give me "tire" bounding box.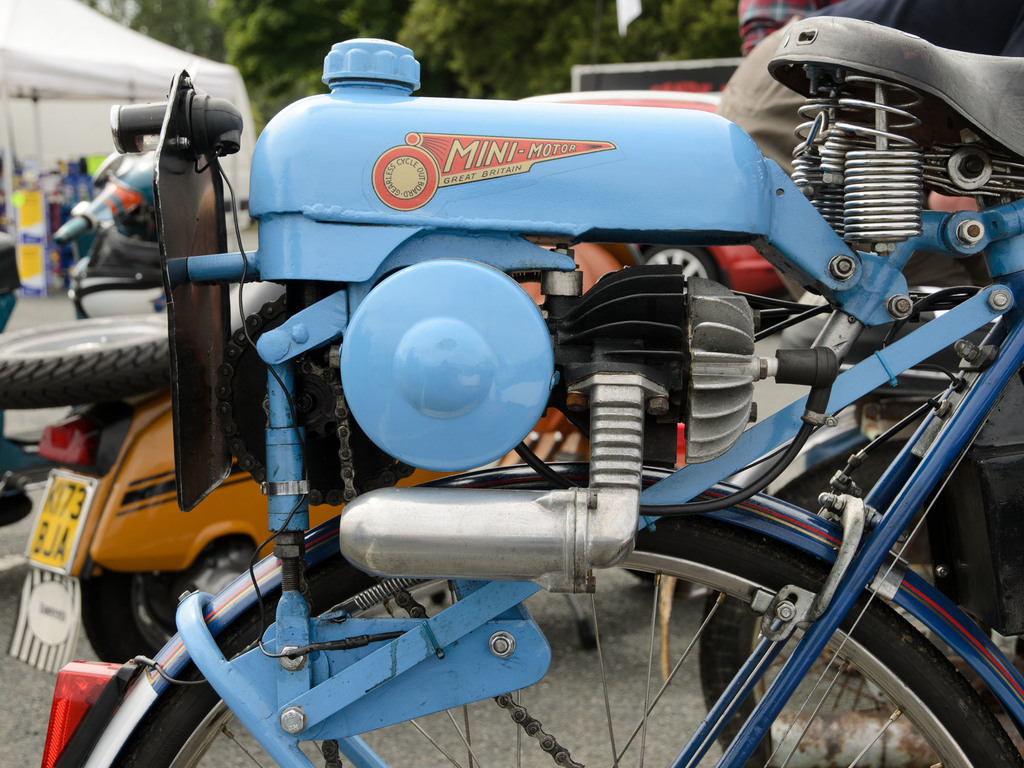
l=78, t=531, r=285, b=679.
